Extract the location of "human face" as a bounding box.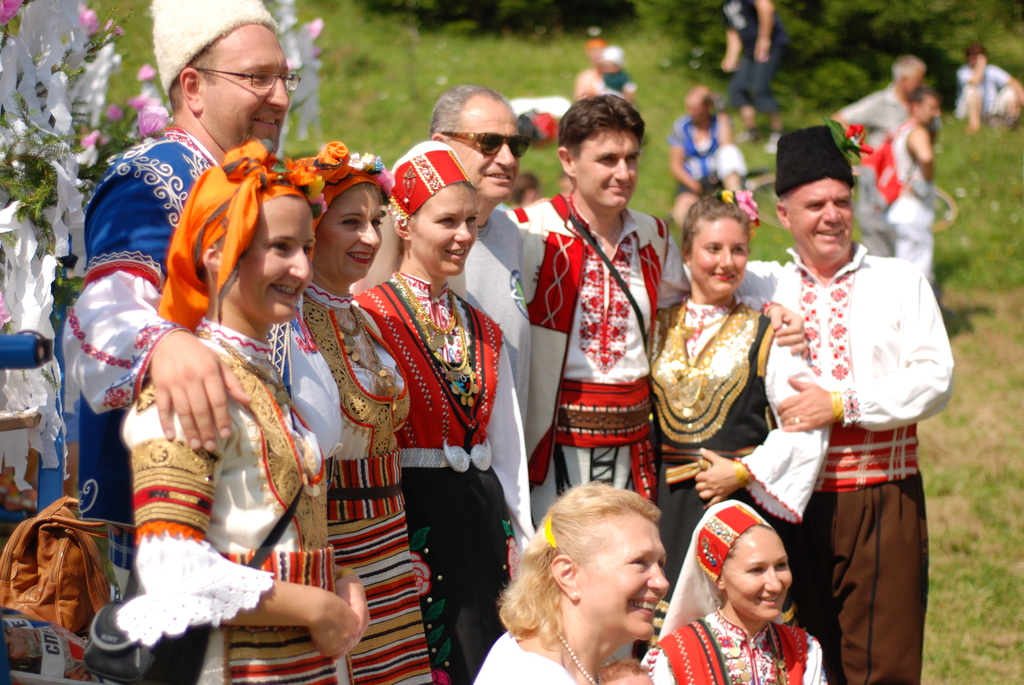
l=694, t=220, r=748, b=297.
